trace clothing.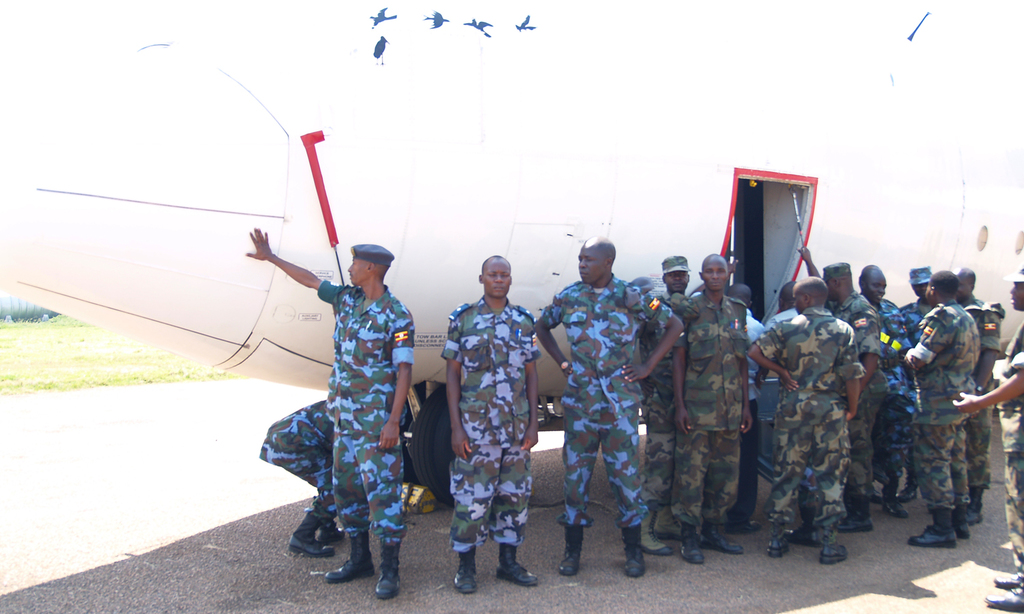
Traced to 258:397:336:540.
